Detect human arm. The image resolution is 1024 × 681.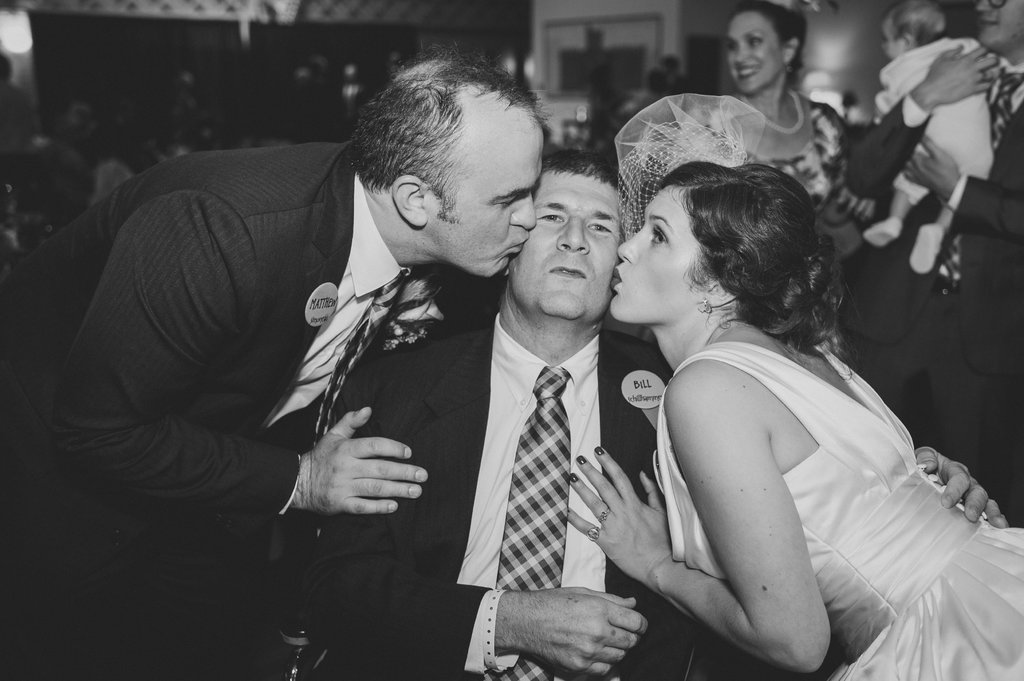
bbox=[897, 106, 1023, 236].
